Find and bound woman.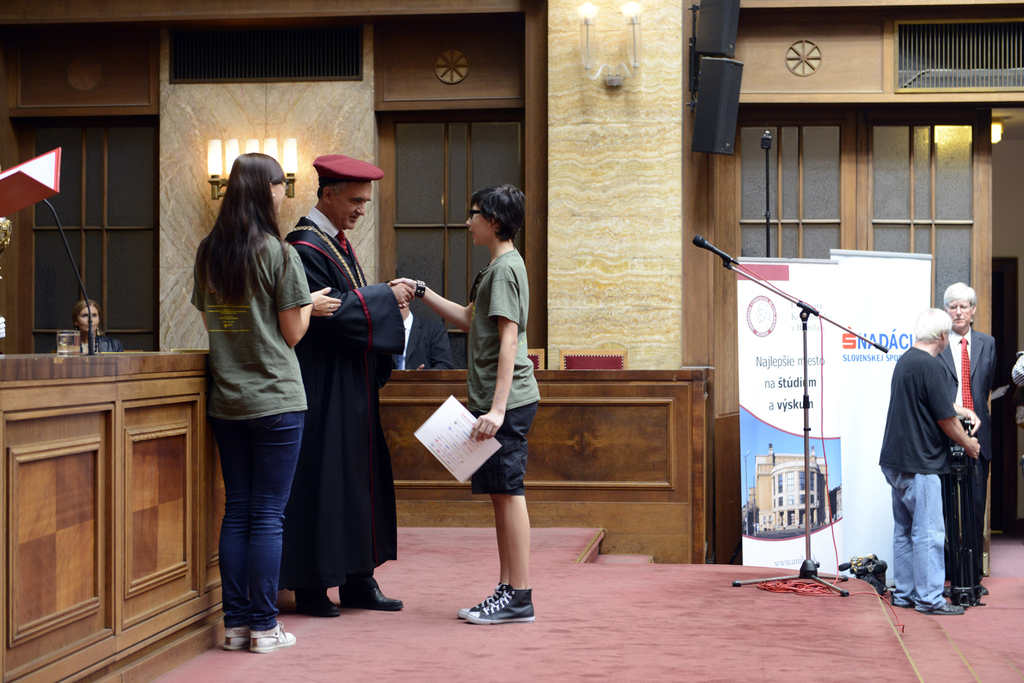
Bound: (387,184,540,625).
